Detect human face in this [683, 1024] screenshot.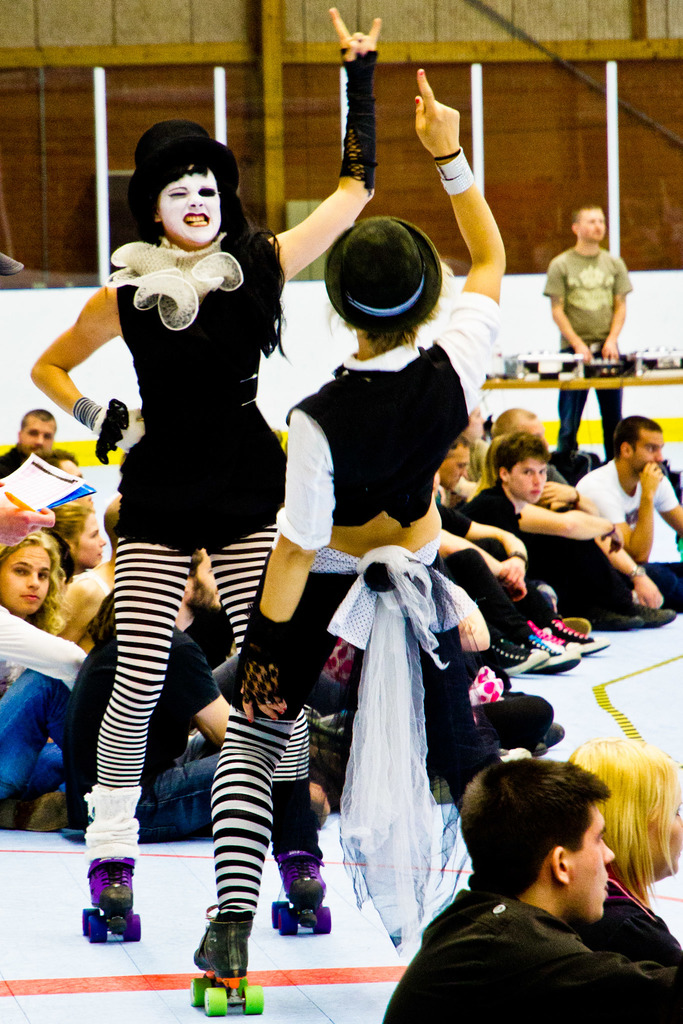
Detection: rect(515, 460, 550, 502).
